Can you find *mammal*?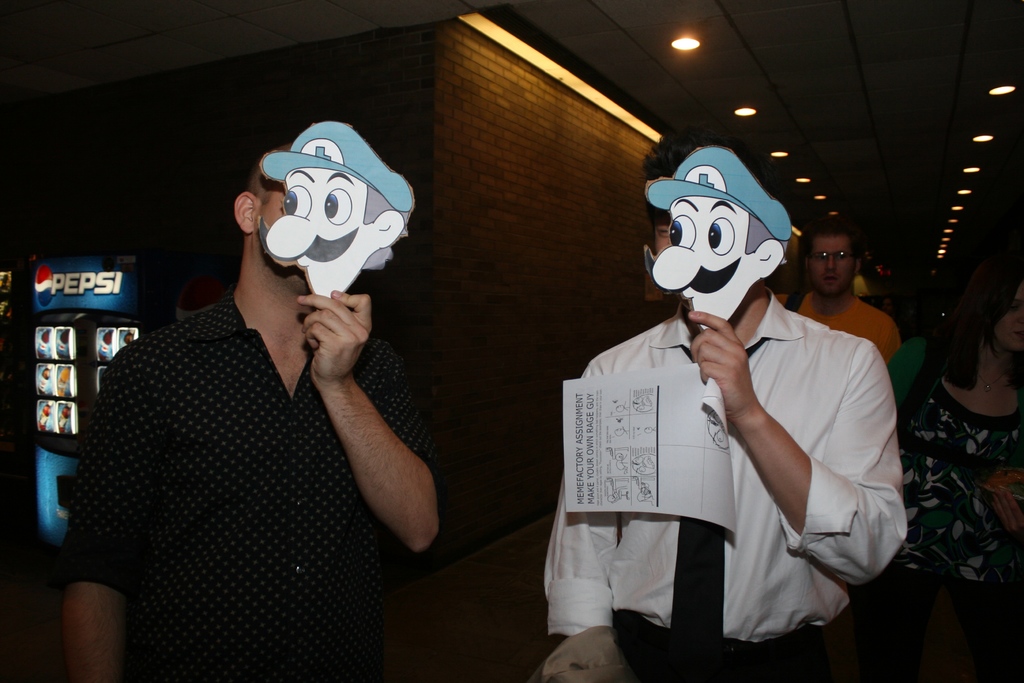
Yes, bounding box: locate(538, 144, 913, 668).
